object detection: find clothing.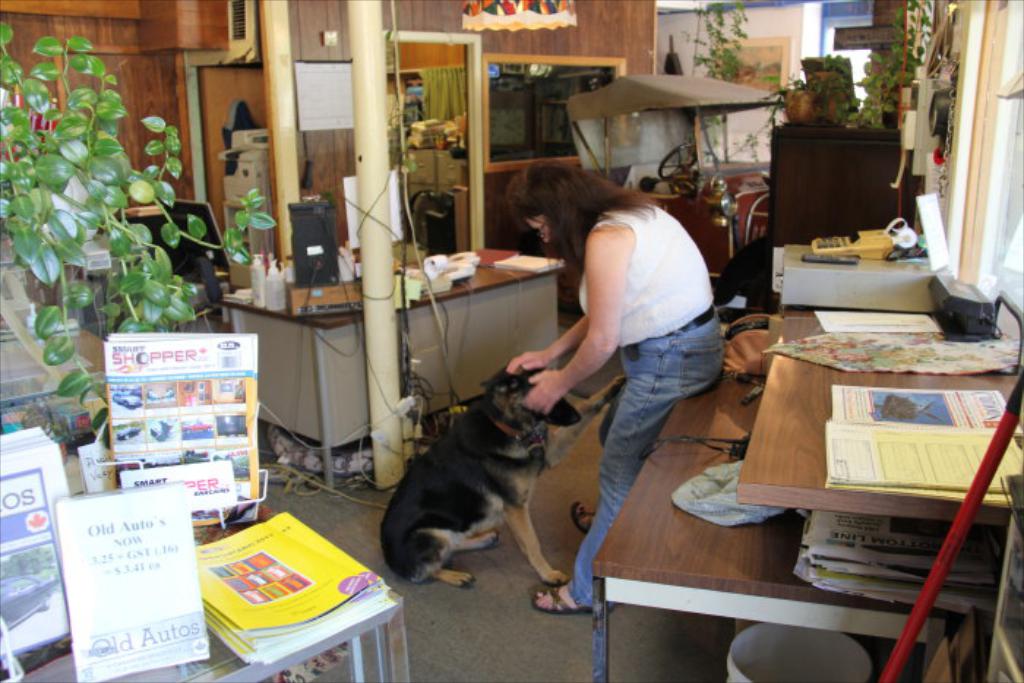
locate(579, 193, 724, 600).
